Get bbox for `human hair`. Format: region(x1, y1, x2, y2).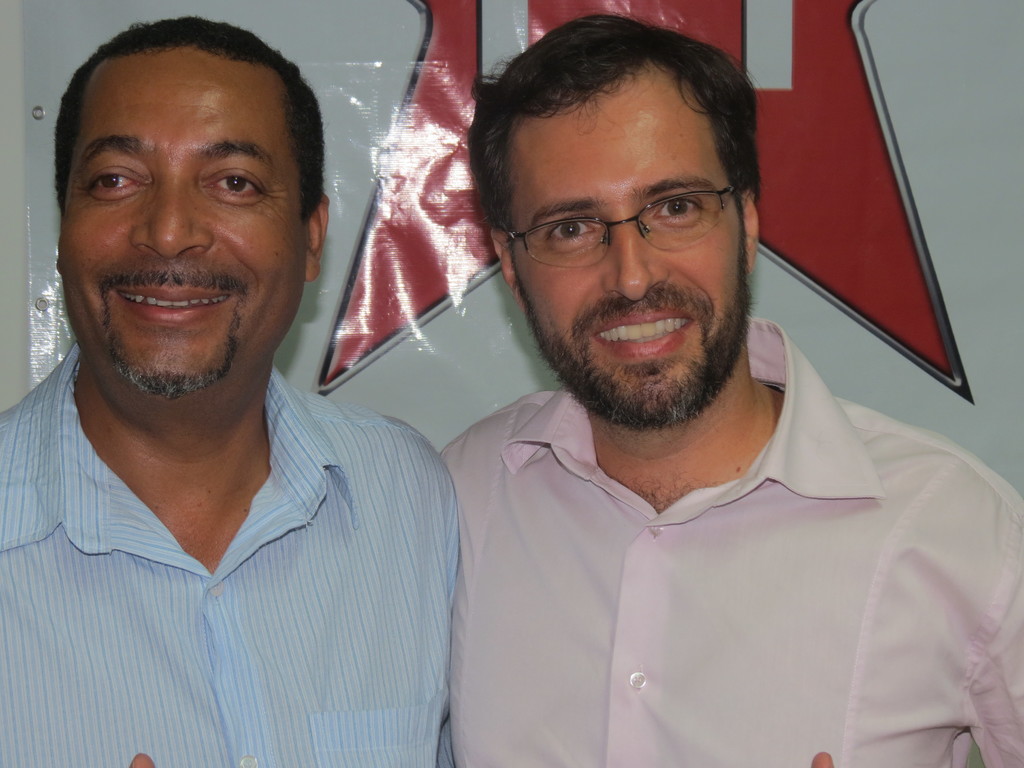
region(471, 26, 763, 236).
